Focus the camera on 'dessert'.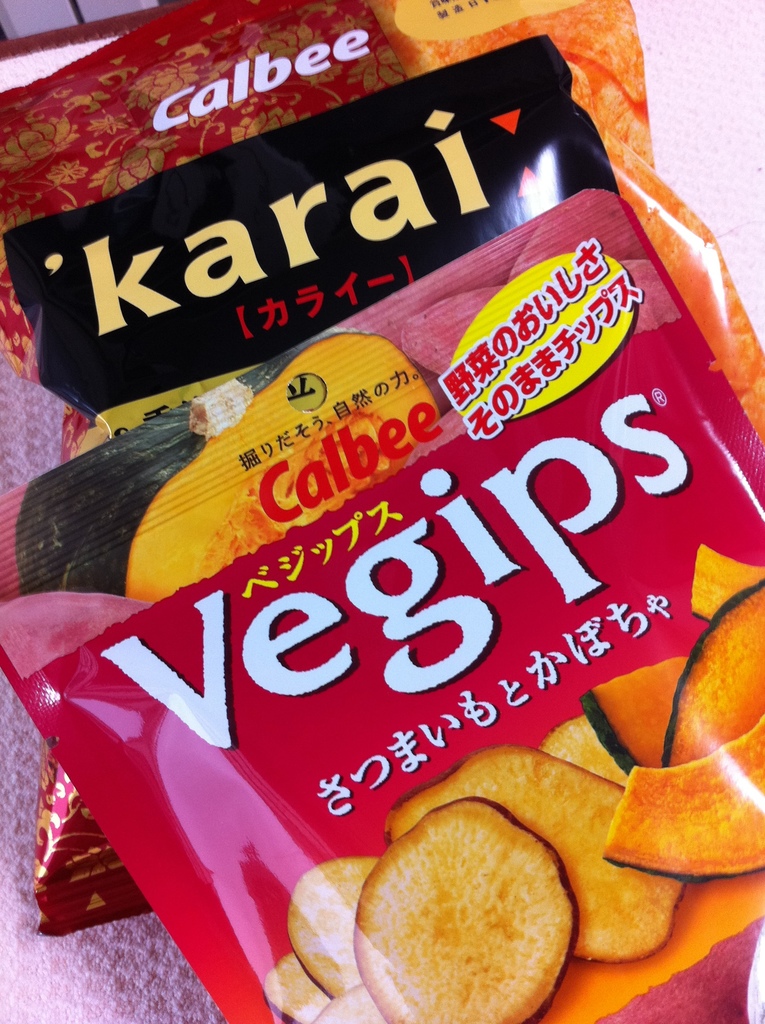
Focus region: [x1=326, y1=981, x2=391, y2=1023].
